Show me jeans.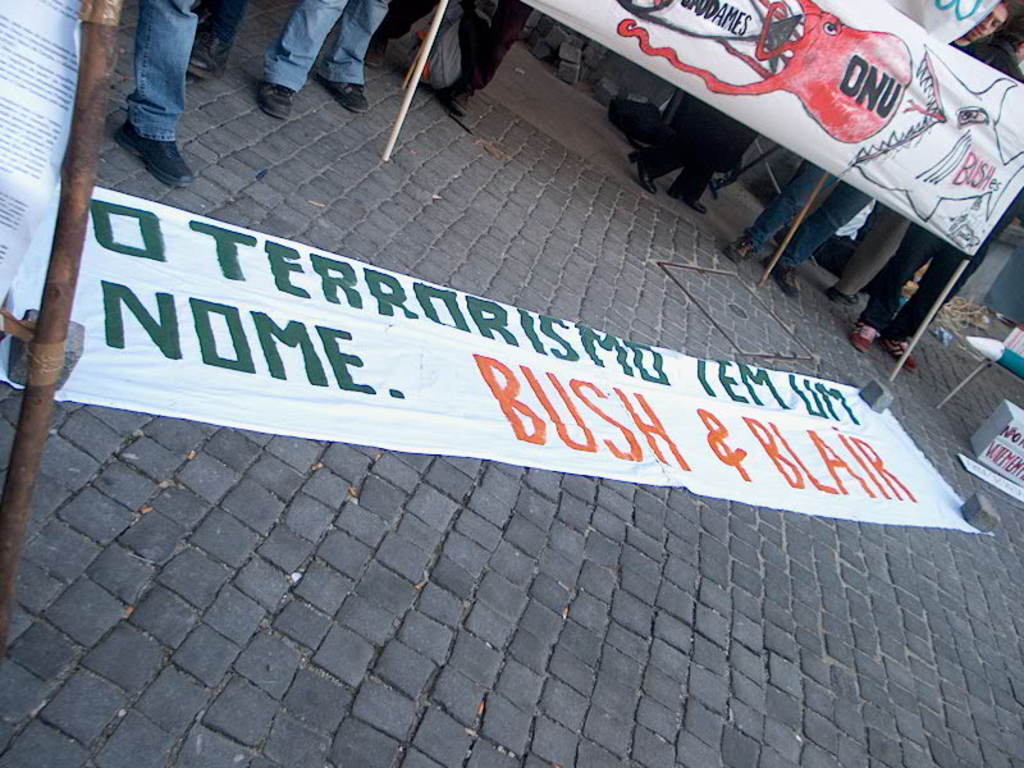
jeans is here: [left=257, top=0, right=392, bottom=93].
